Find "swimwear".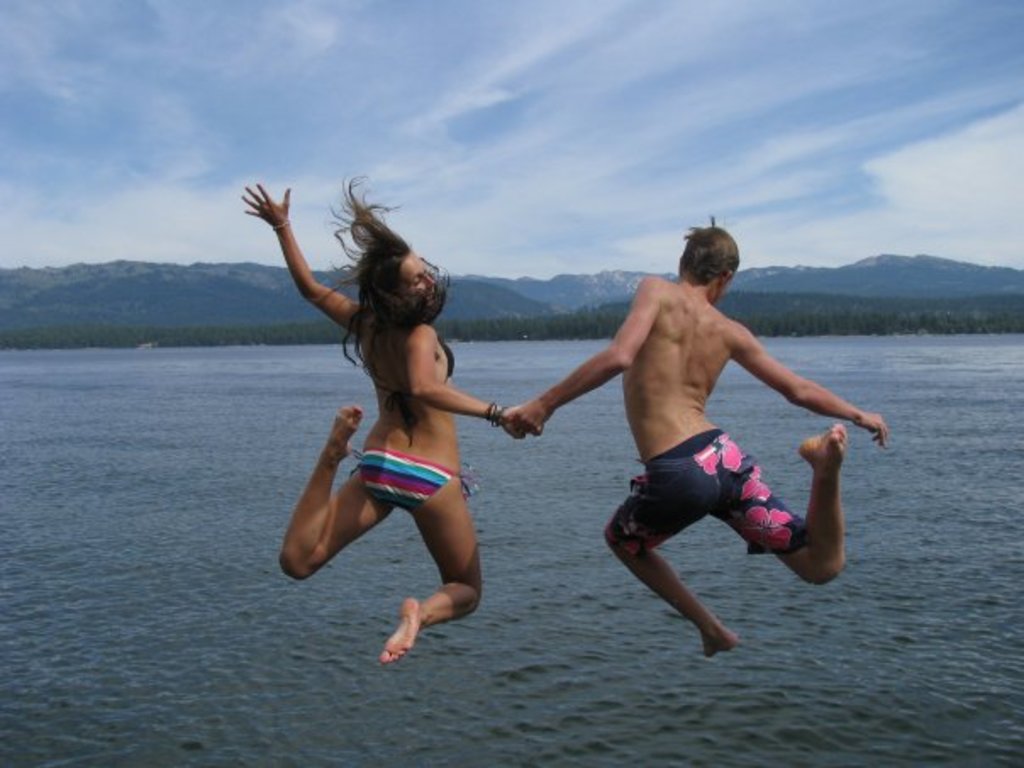
x1=593 y1=424 x2=809 y2=561.
